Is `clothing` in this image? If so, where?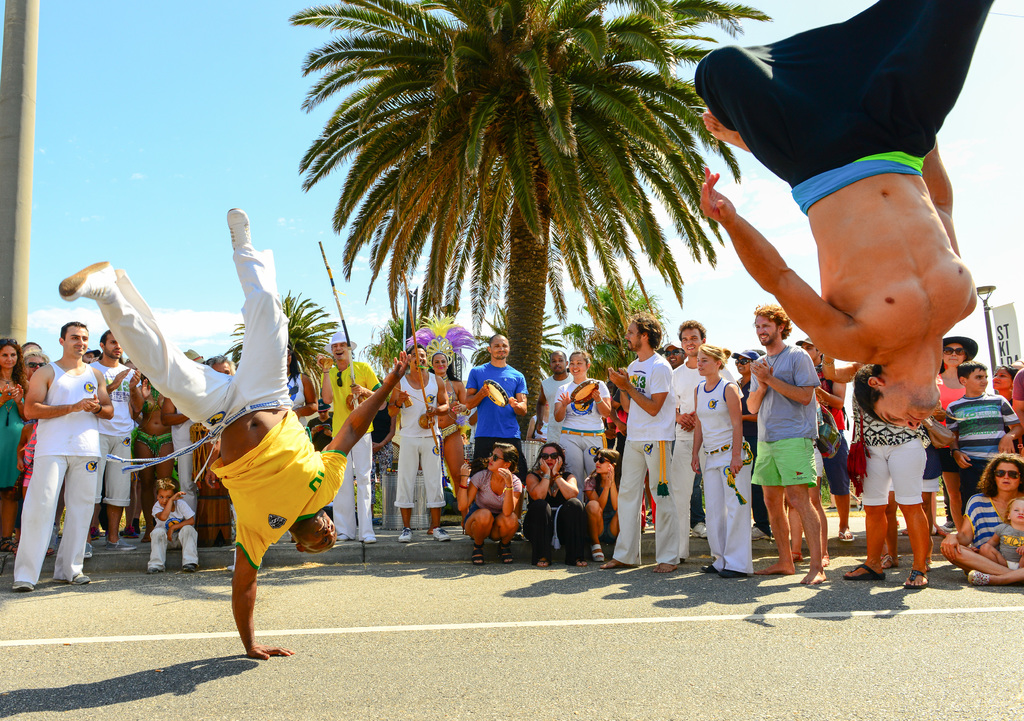
Yes, at bbox(965, 496, 1004, 549).
